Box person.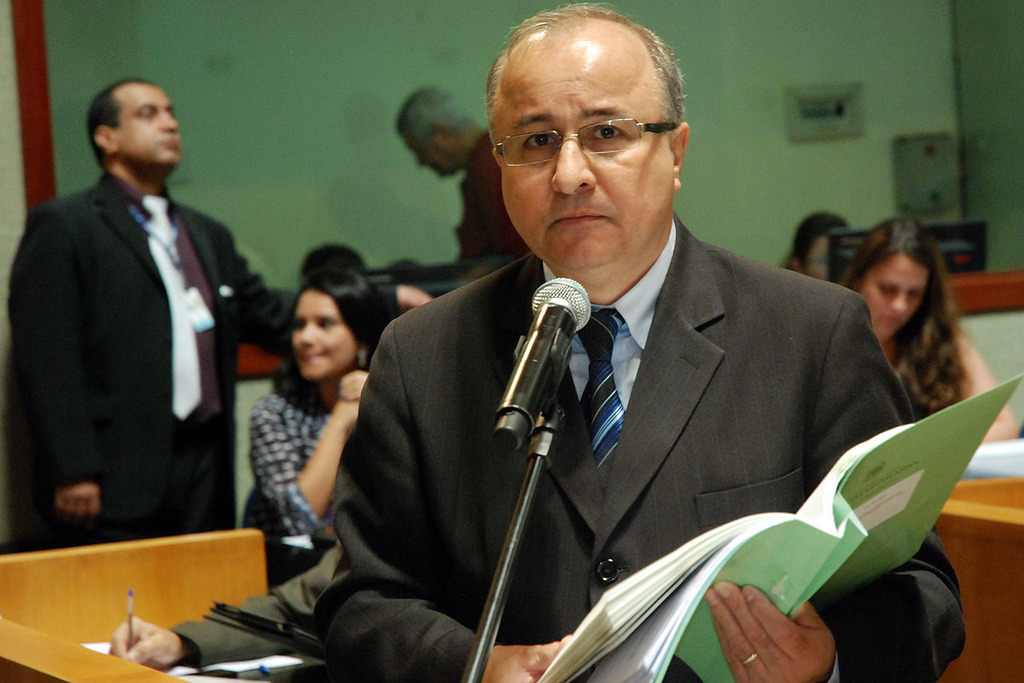
left=393, top=79, right=537, bottom=284.
